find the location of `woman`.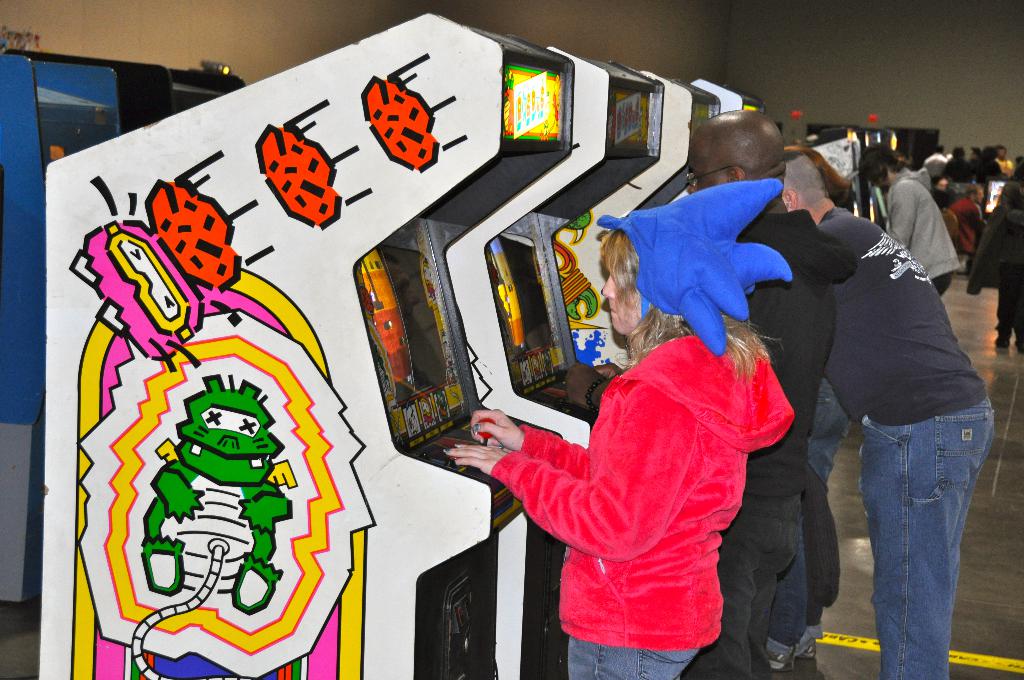
Location: select_region(516, 229, 794, 674).
